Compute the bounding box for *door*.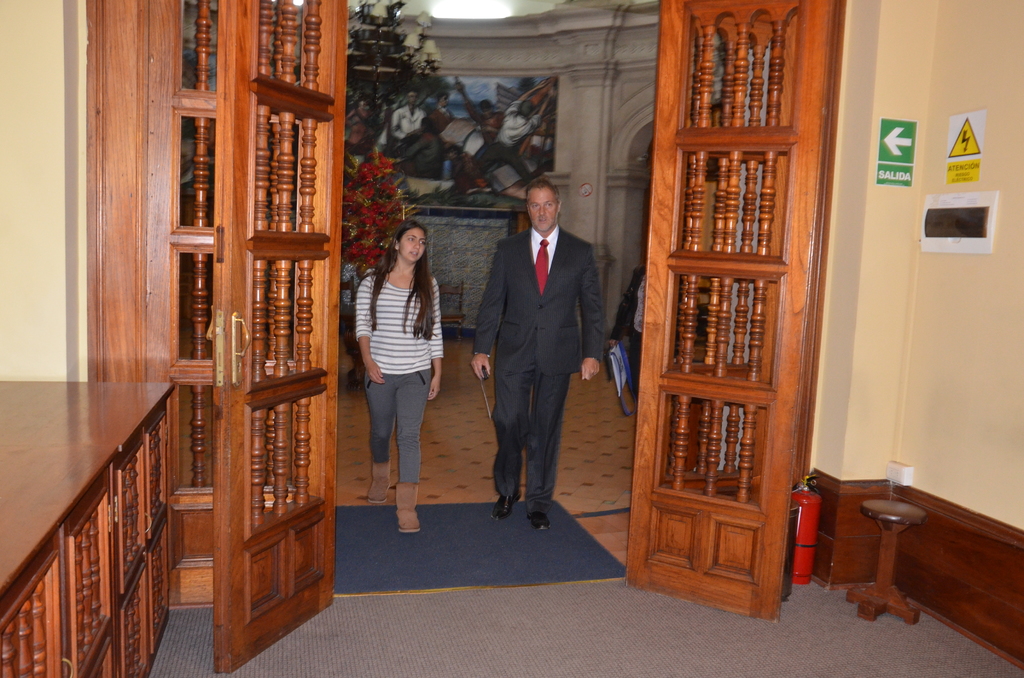
<bbox>215, 0, 351, 670</bbox>.
